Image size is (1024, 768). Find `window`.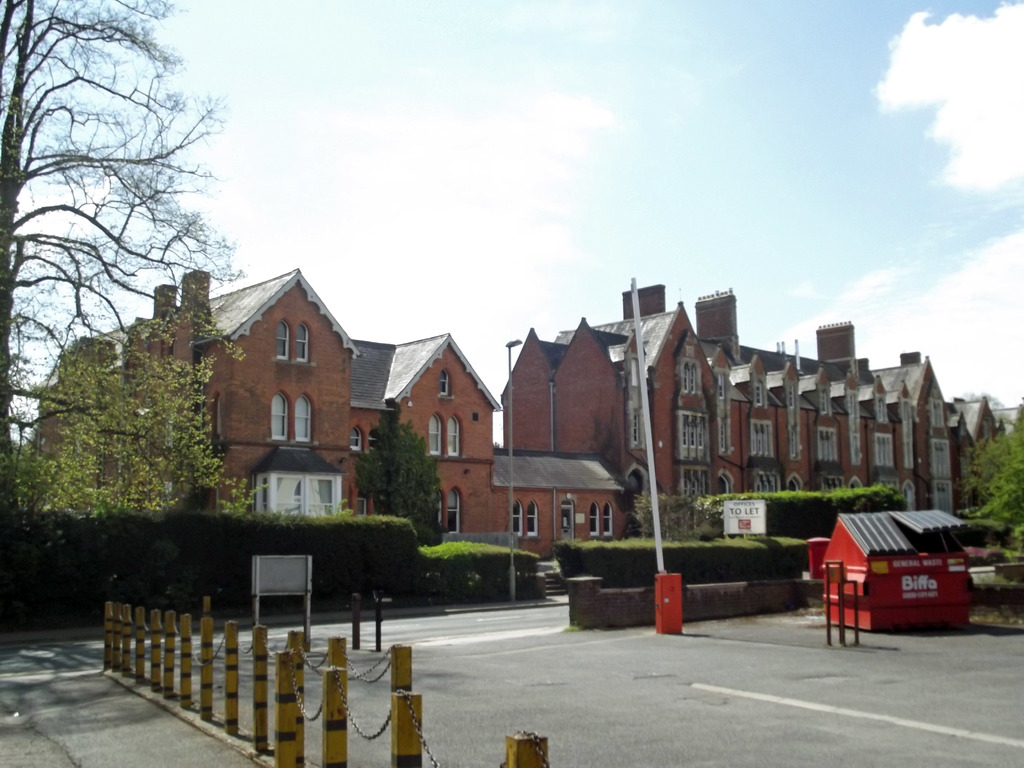
left=442, top=414, right=463, bottom=457.
